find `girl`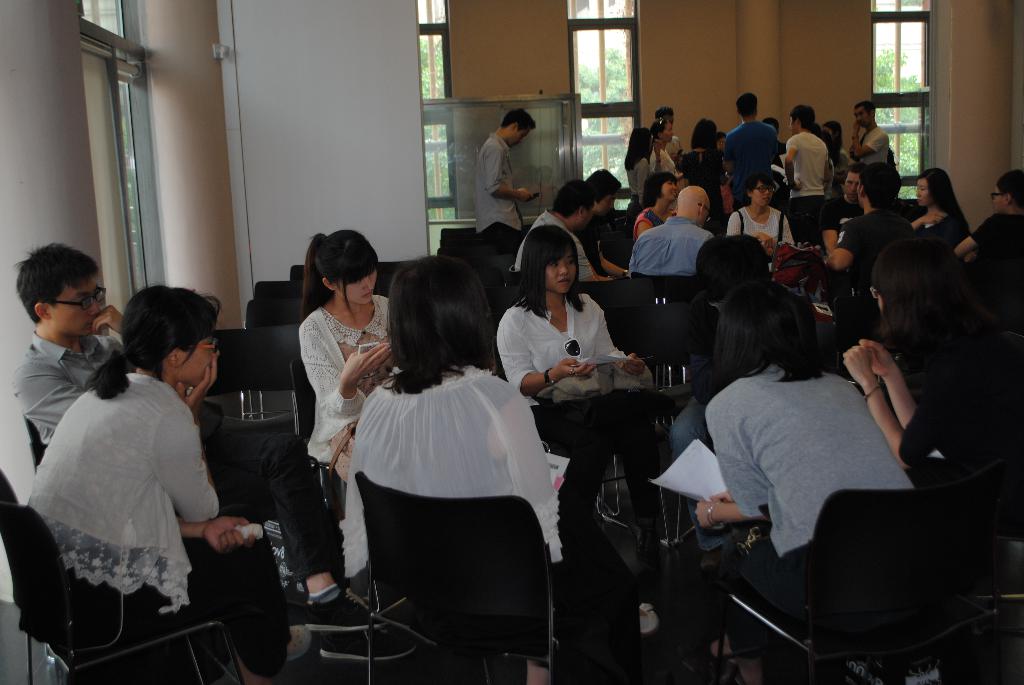
<box>25,280,312,684</box>
